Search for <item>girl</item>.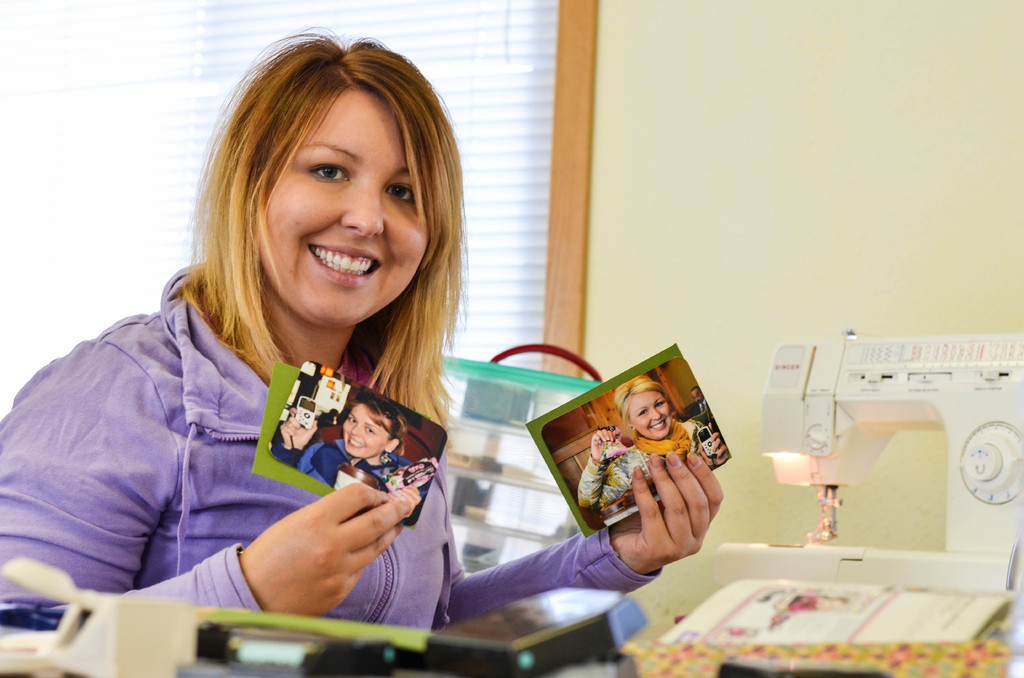
Found at select_region(282, 400, 428, 492).
